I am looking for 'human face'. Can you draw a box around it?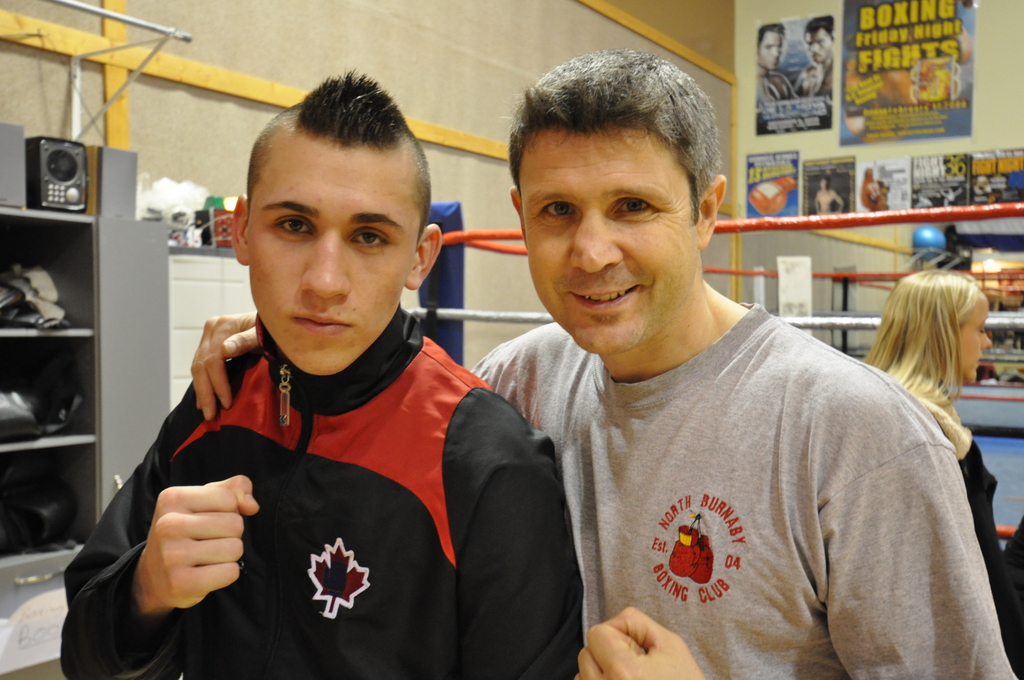
Sure, the bounding box is box(961, 299, 994, 395).
